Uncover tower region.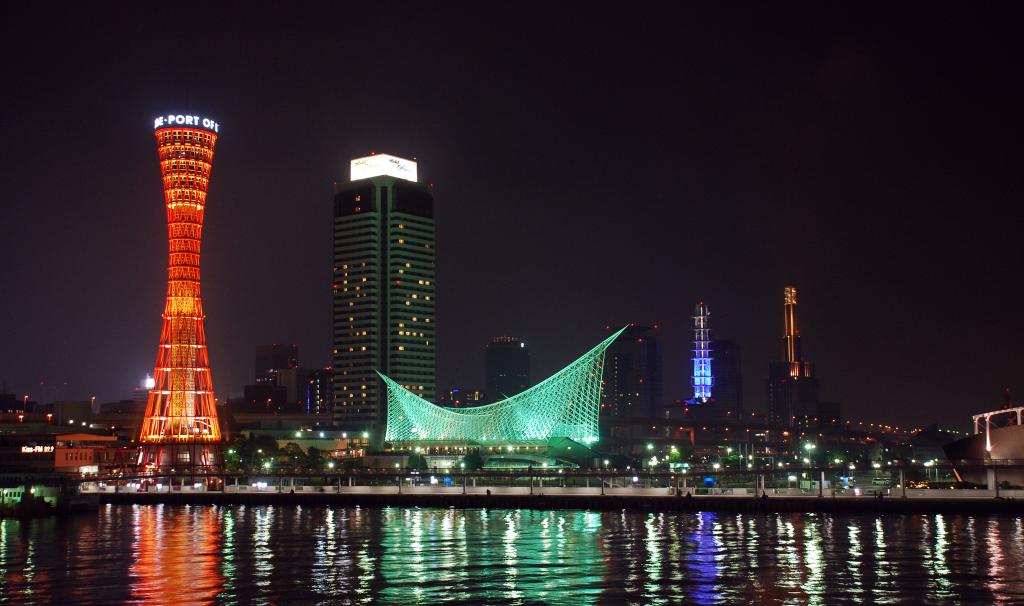
Uncovered: box(689, 304, 712, 409).
